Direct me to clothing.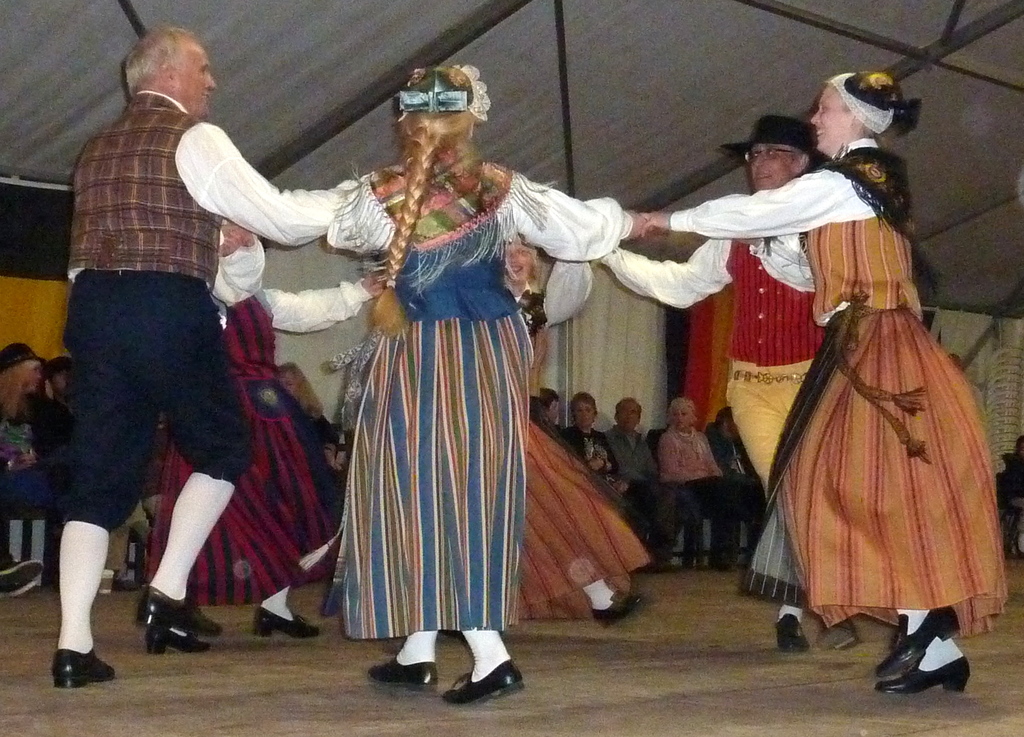
Direction: 260, 583, 298, 623.
